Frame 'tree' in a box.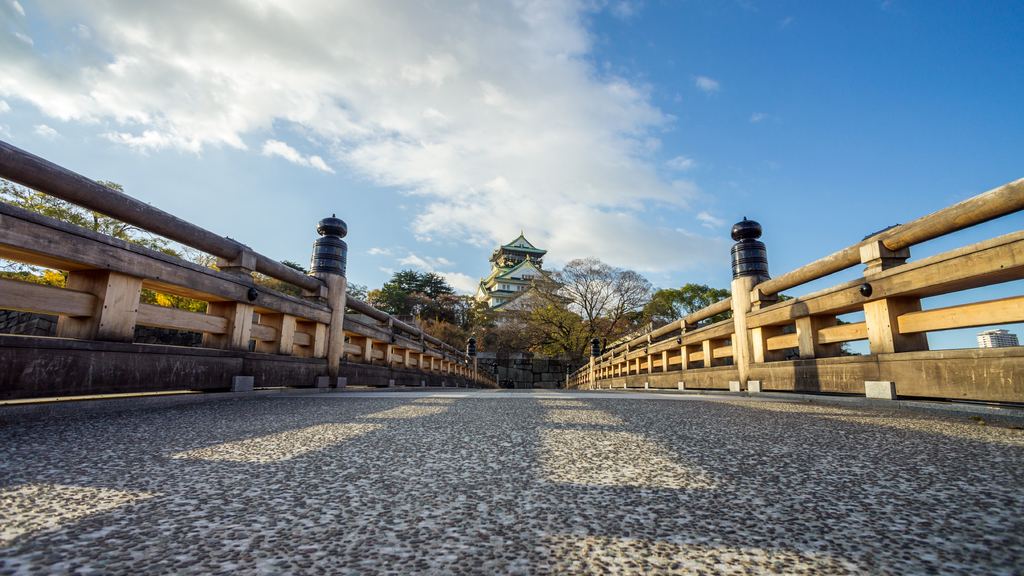
bbox=(138, 245, 274, 329).
